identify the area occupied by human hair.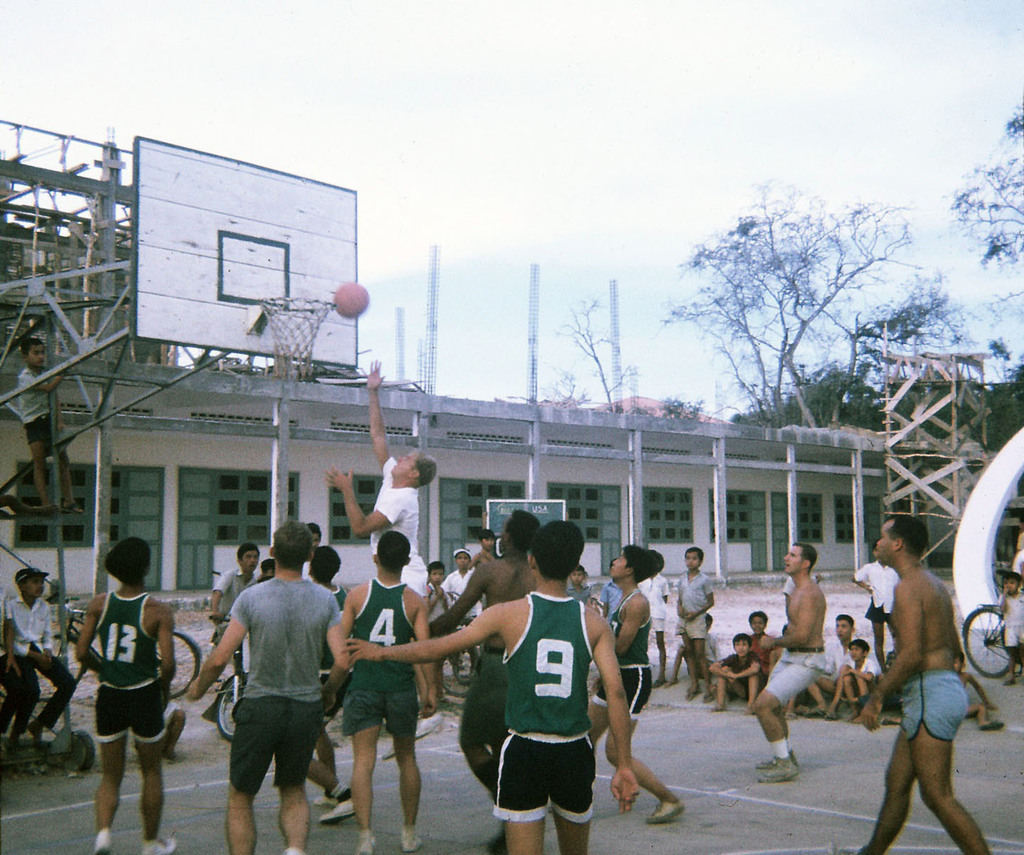
Area: select_region(883, 512, 927, 558).
